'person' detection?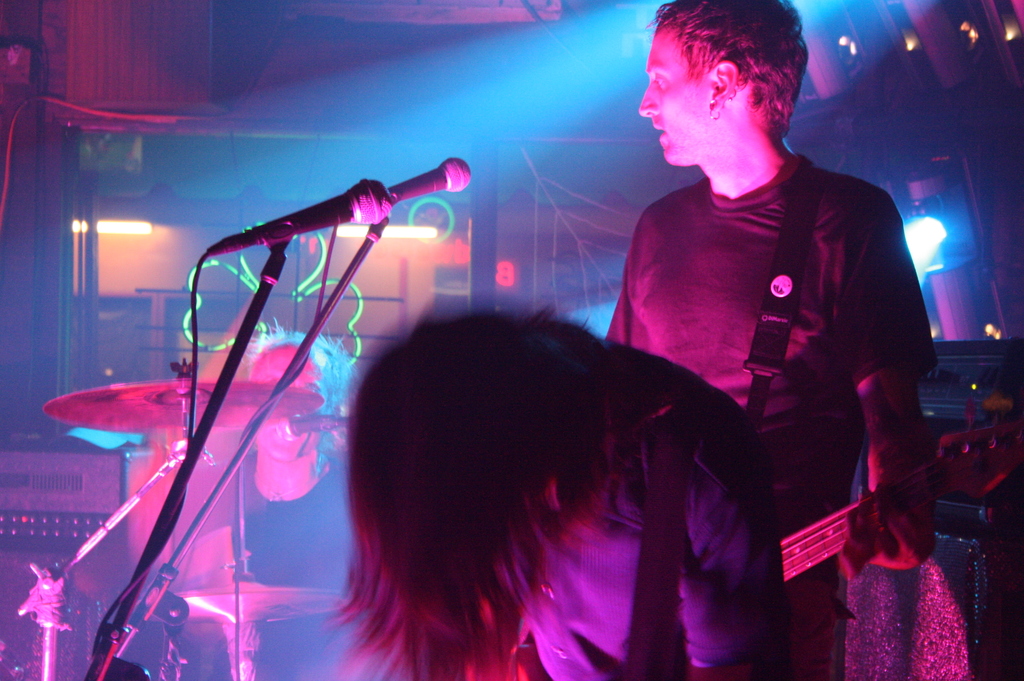
326,294,781,680
